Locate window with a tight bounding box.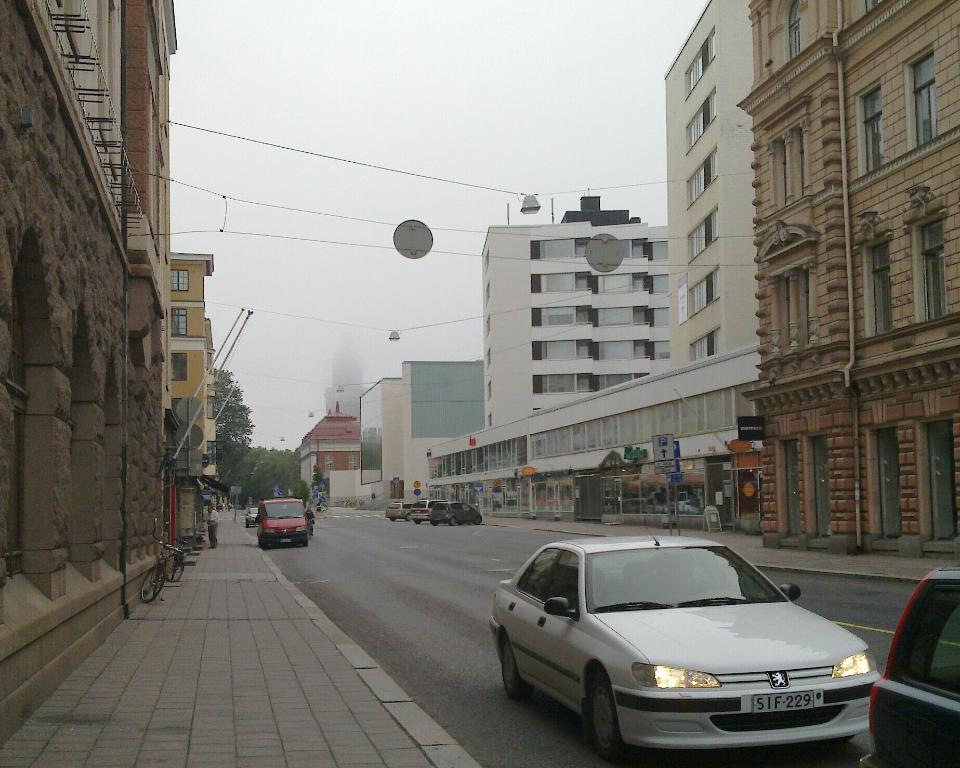
x1=904, y1=47, x2=938, y2=145.
